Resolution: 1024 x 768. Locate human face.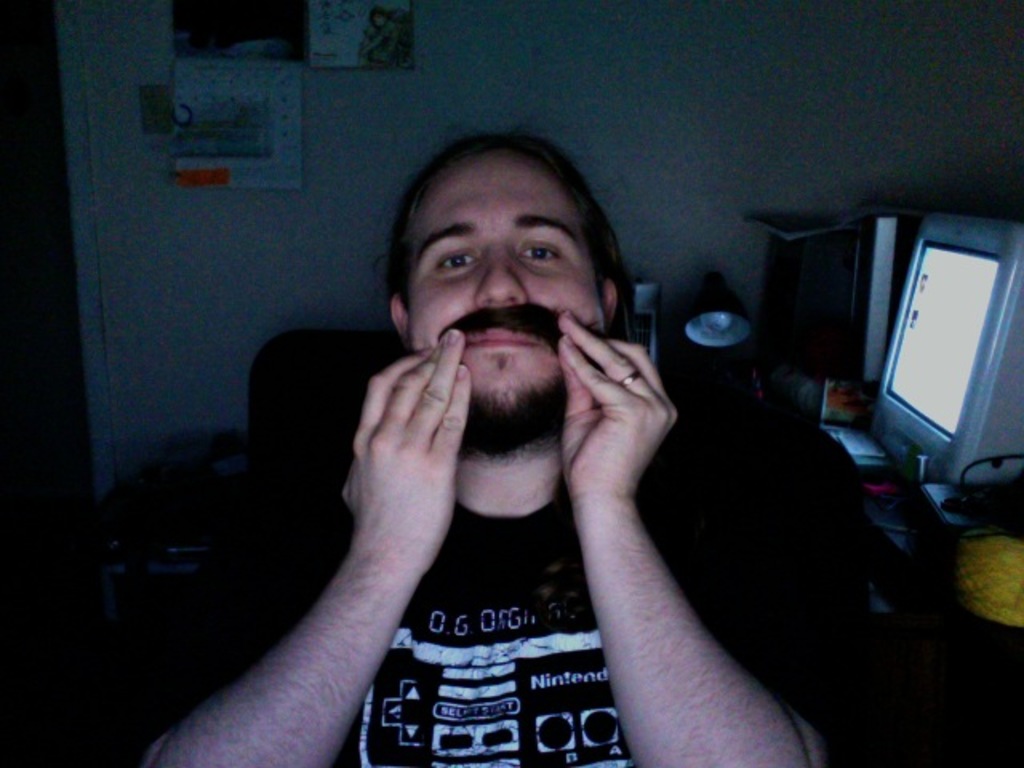
x1=410, y1=154, x2=603, y2=432.
